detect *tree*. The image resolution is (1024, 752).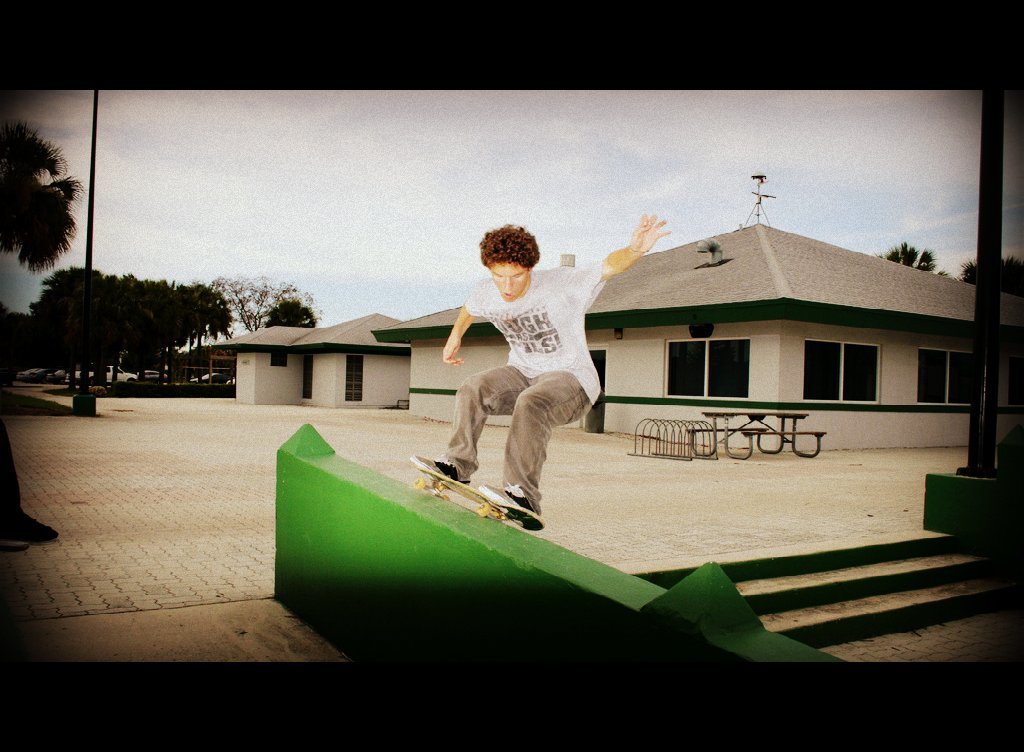
region(195, 272, 290, 323).
